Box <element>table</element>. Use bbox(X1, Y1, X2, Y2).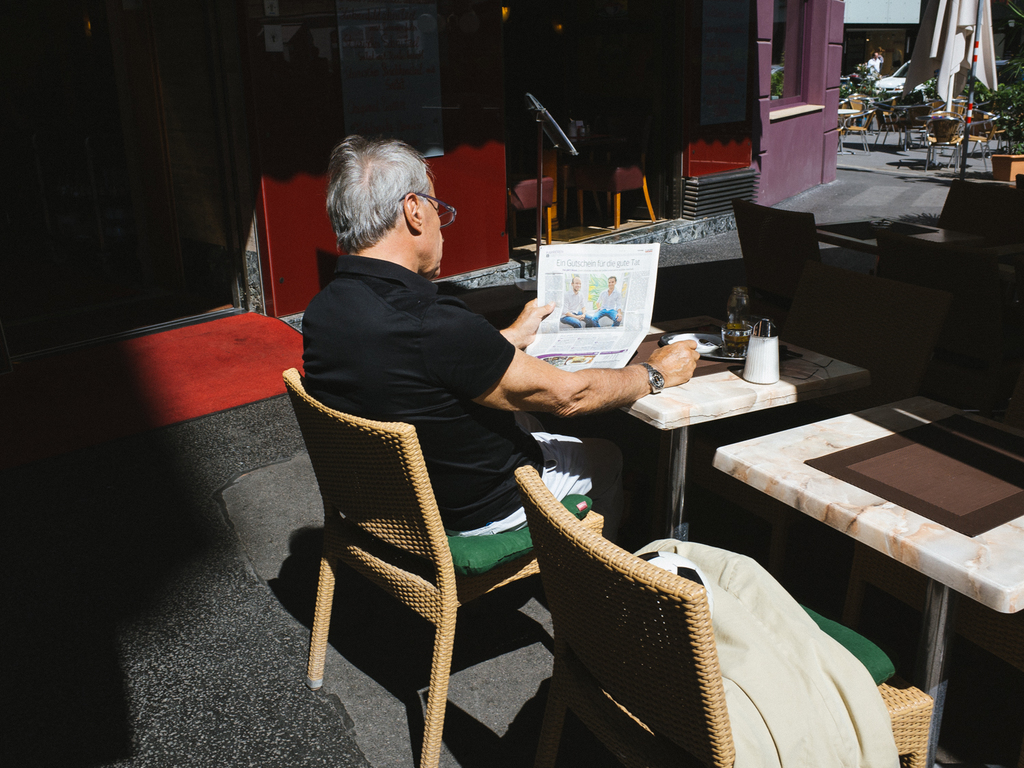
bbox(673, 343, 1023, 704).
